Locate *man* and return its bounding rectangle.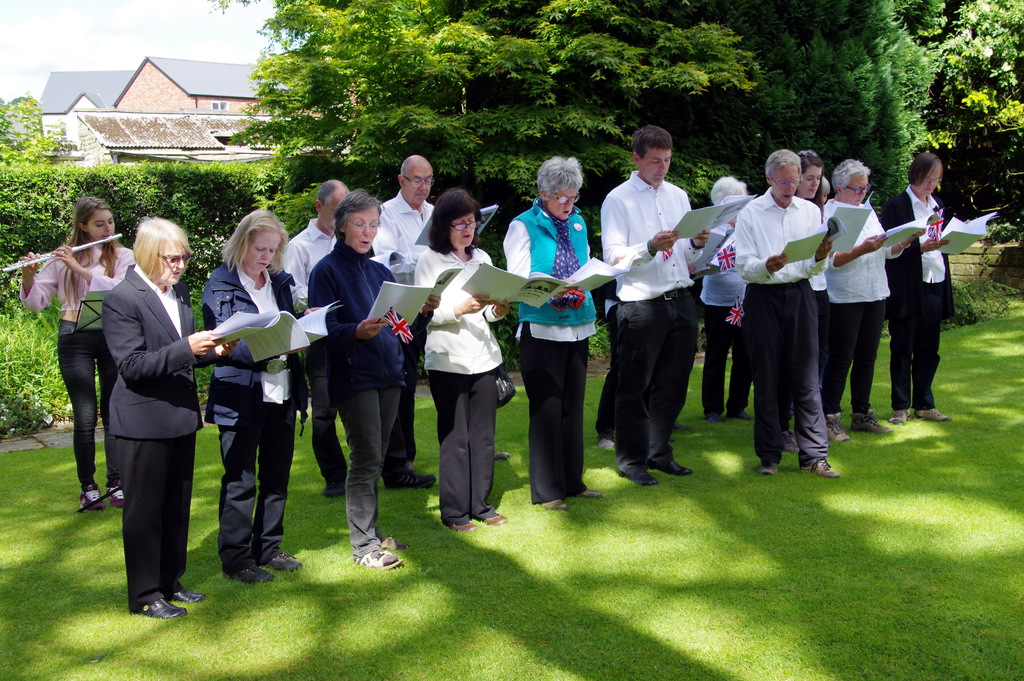
282:177:348:504.
